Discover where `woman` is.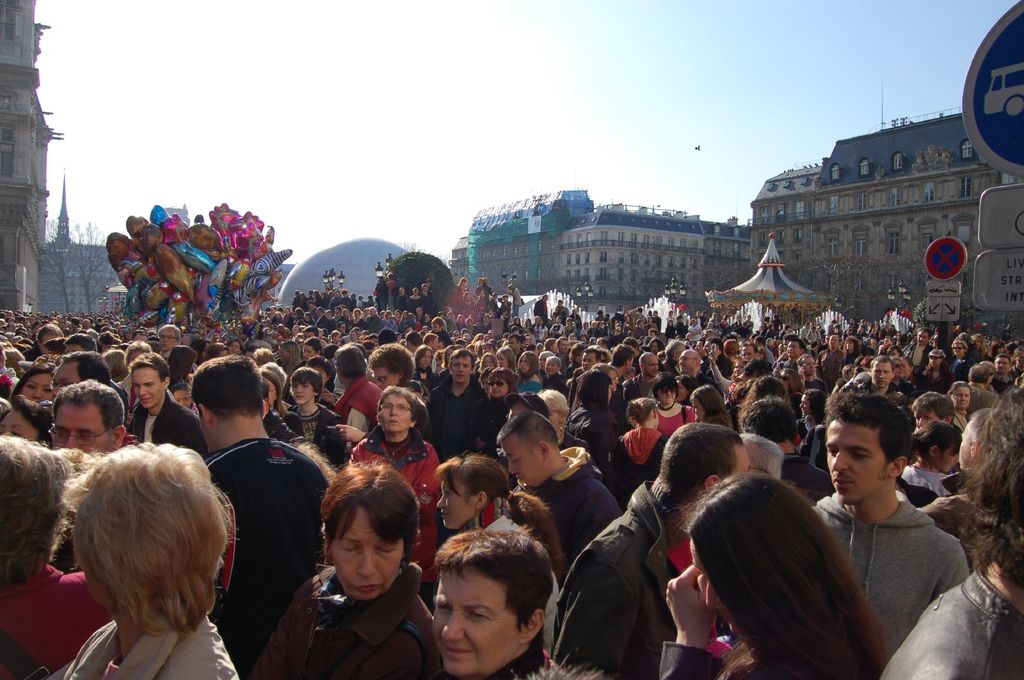
Discovered at 348,378,447,553.
